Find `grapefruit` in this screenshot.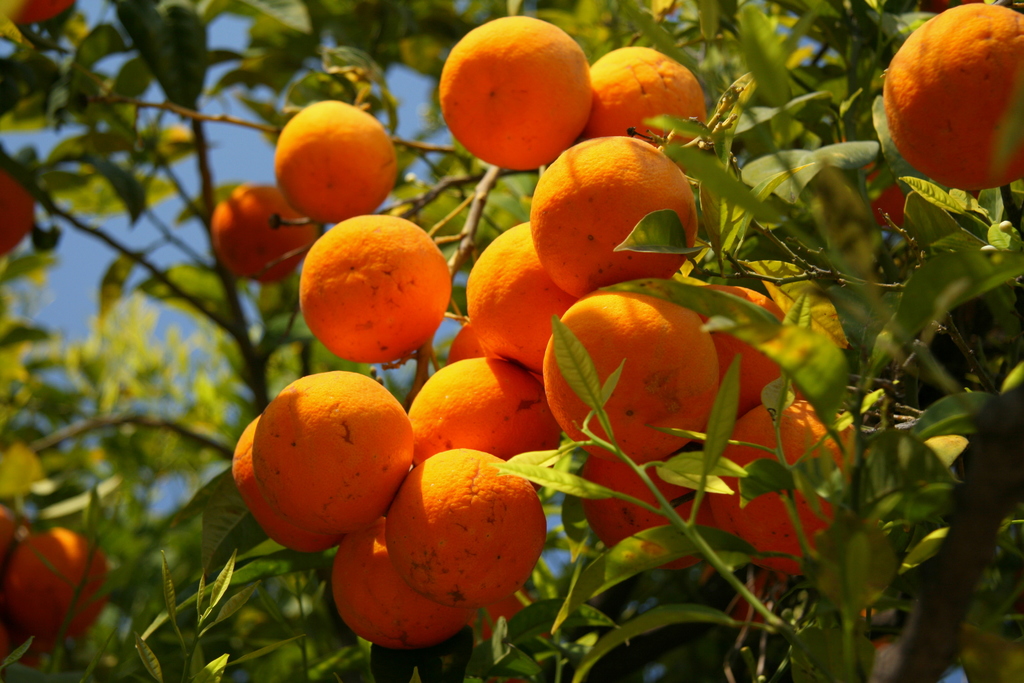
The bounding box for `grapefruit` is x1=2 y1=528 x2=114 y2=639.
